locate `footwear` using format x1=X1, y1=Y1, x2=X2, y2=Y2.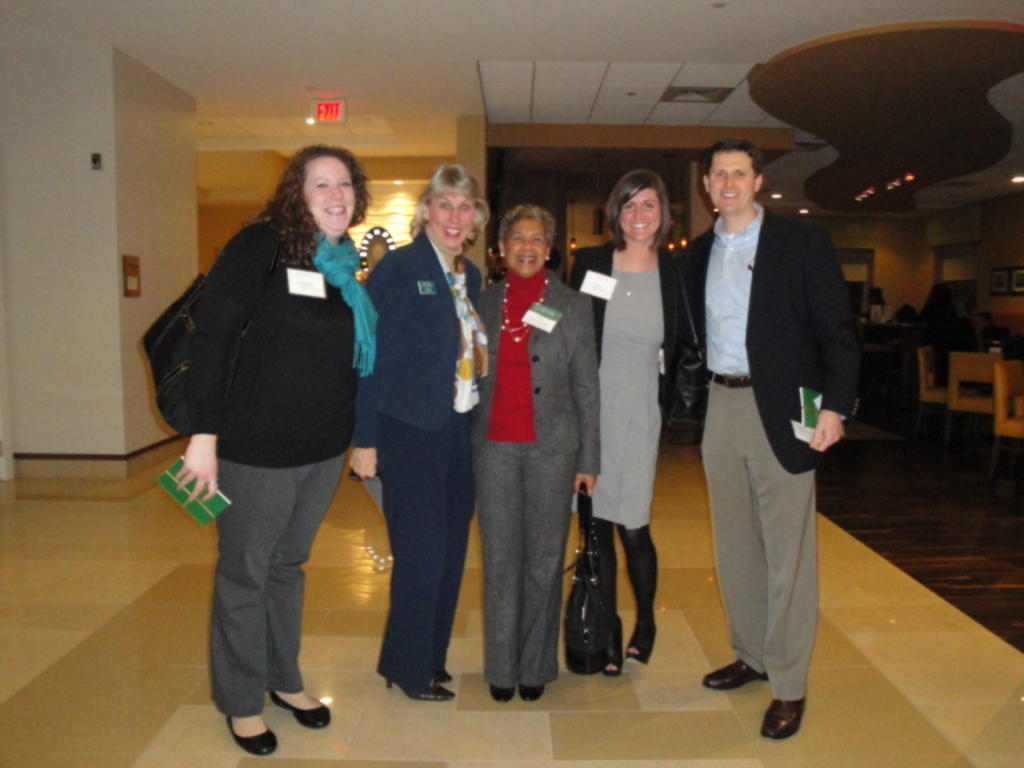
x1=605, y1=618, x2=624, y2=675.
